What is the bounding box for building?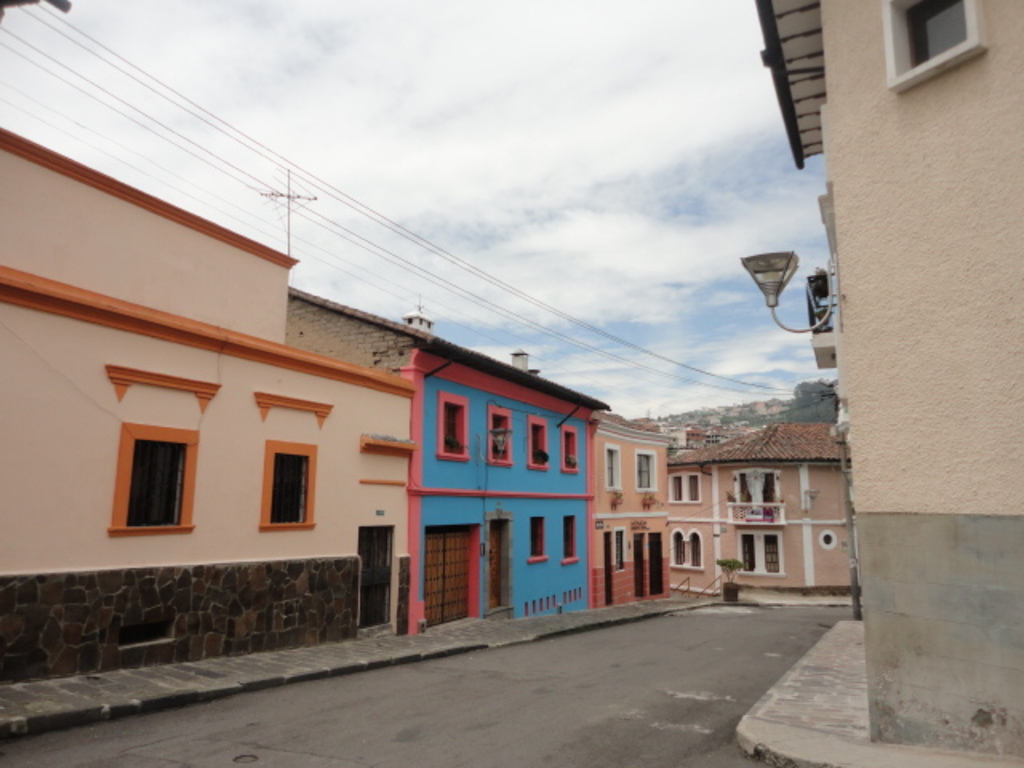
x1=755, y1=0, x2=1022, y2=757.
